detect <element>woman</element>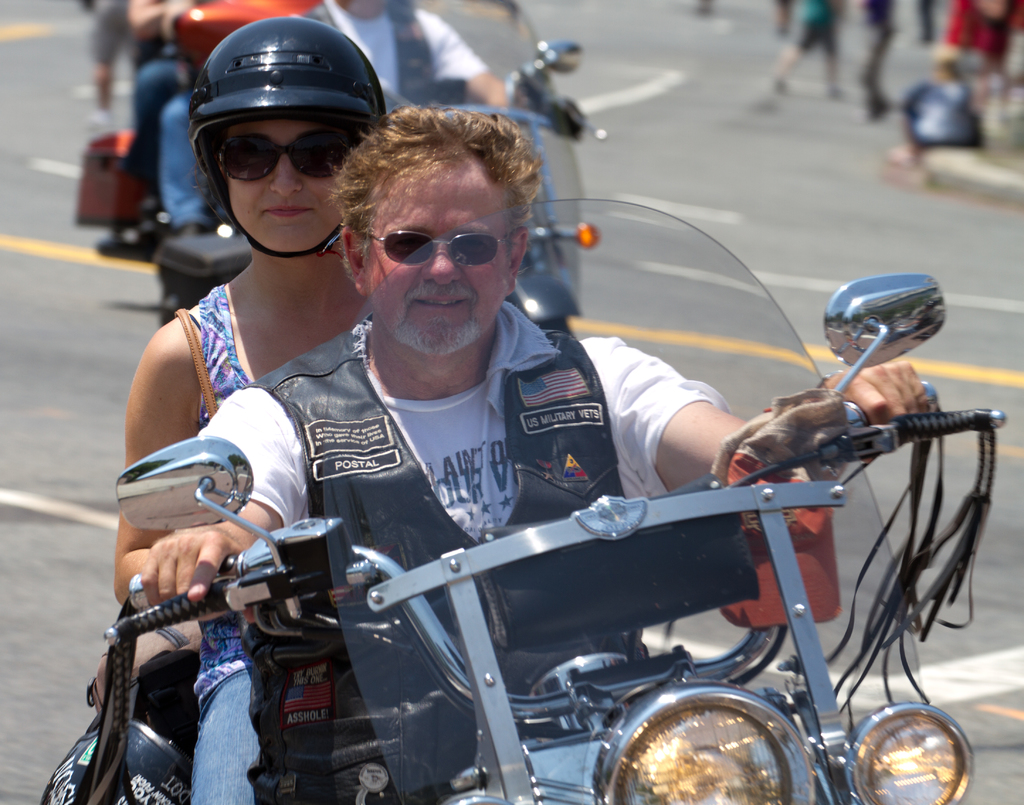
select_region(100, 38, 412, 742)
